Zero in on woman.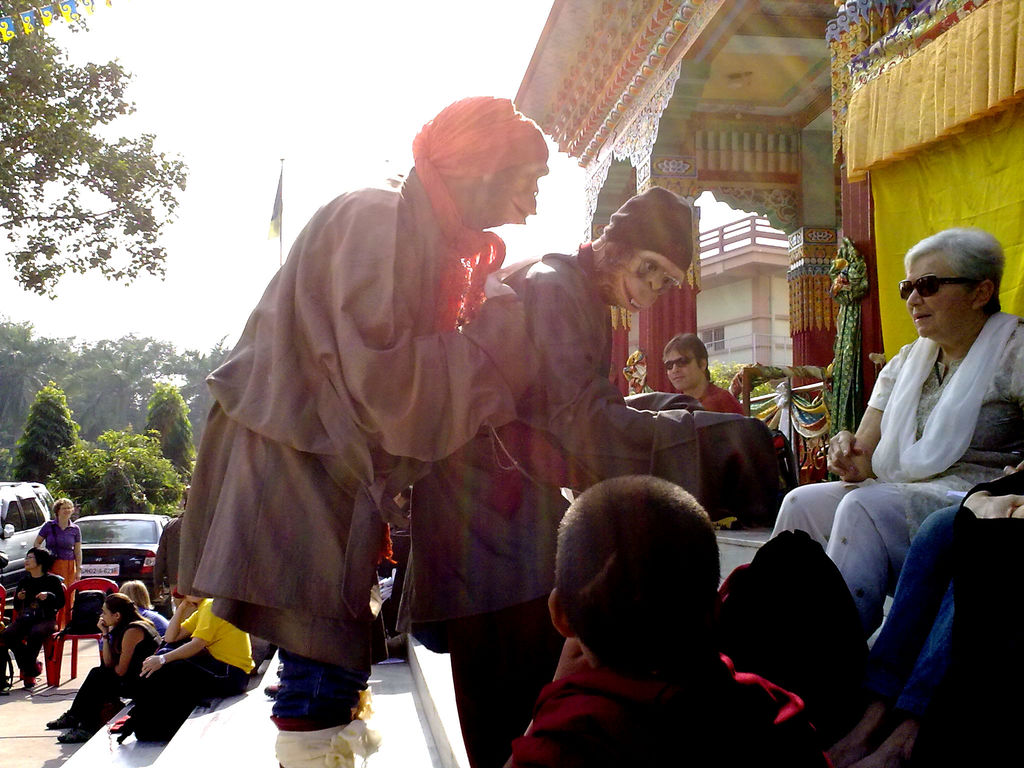
Zeroed in: box(817, 216, 1002, 732).
